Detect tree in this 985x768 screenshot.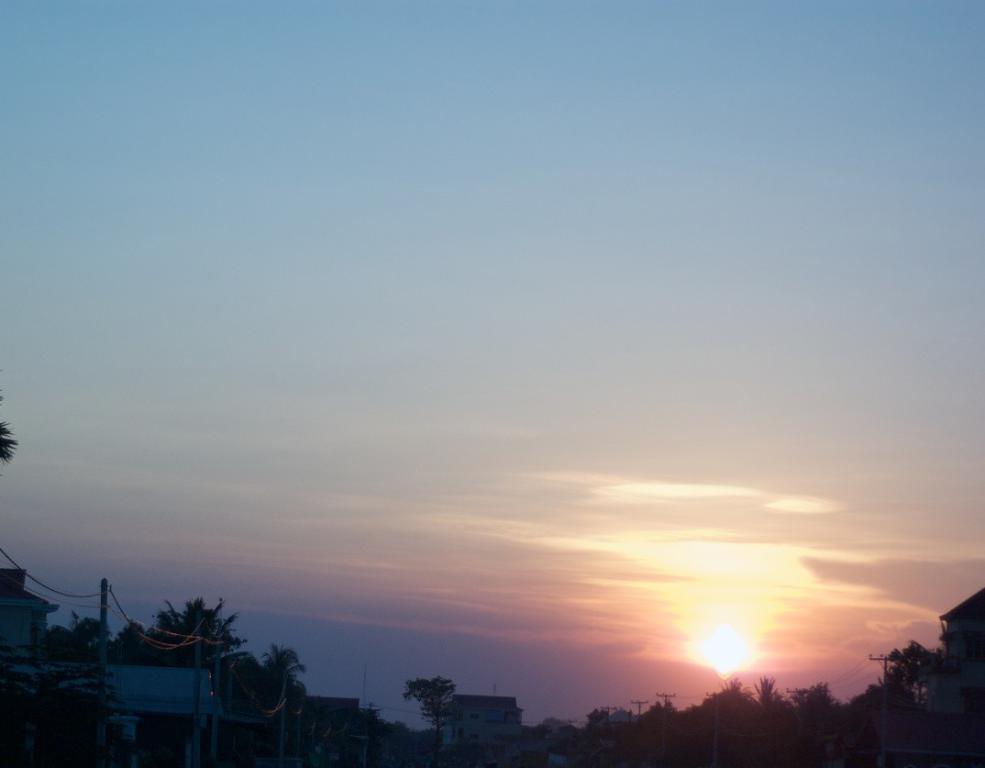
Detection: Rect(629, 705, 694, 767).
